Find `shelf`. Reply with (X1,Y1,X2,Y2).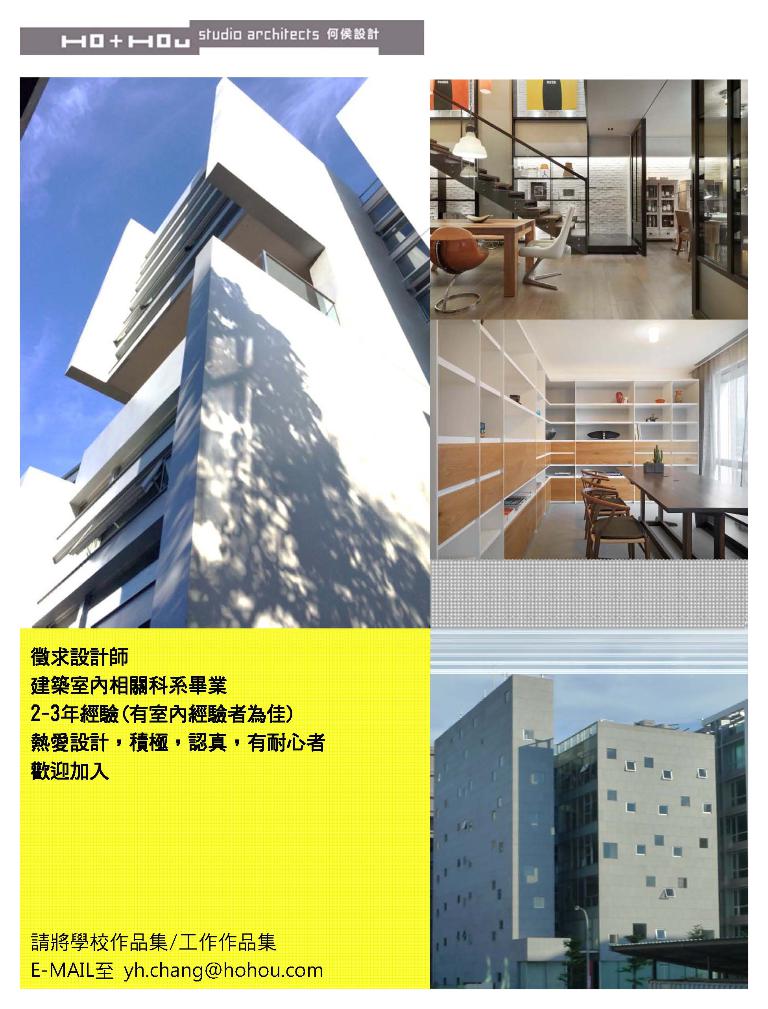
(430,318,699,557).
